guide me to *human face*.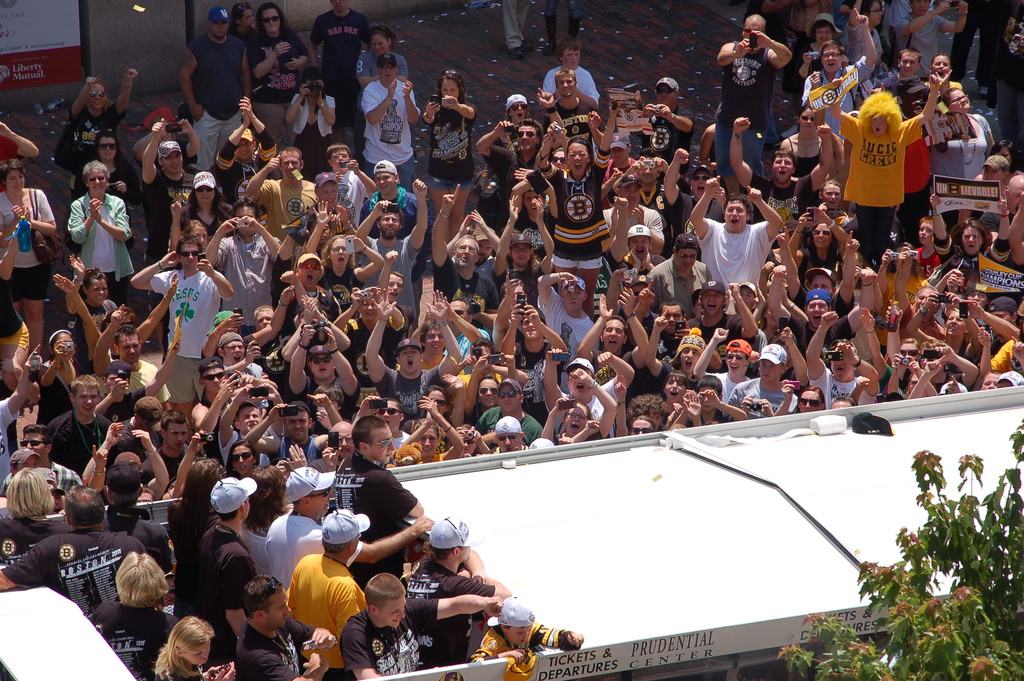
Guidance: <bbox>87, 85, 106, 107</bbox>.
